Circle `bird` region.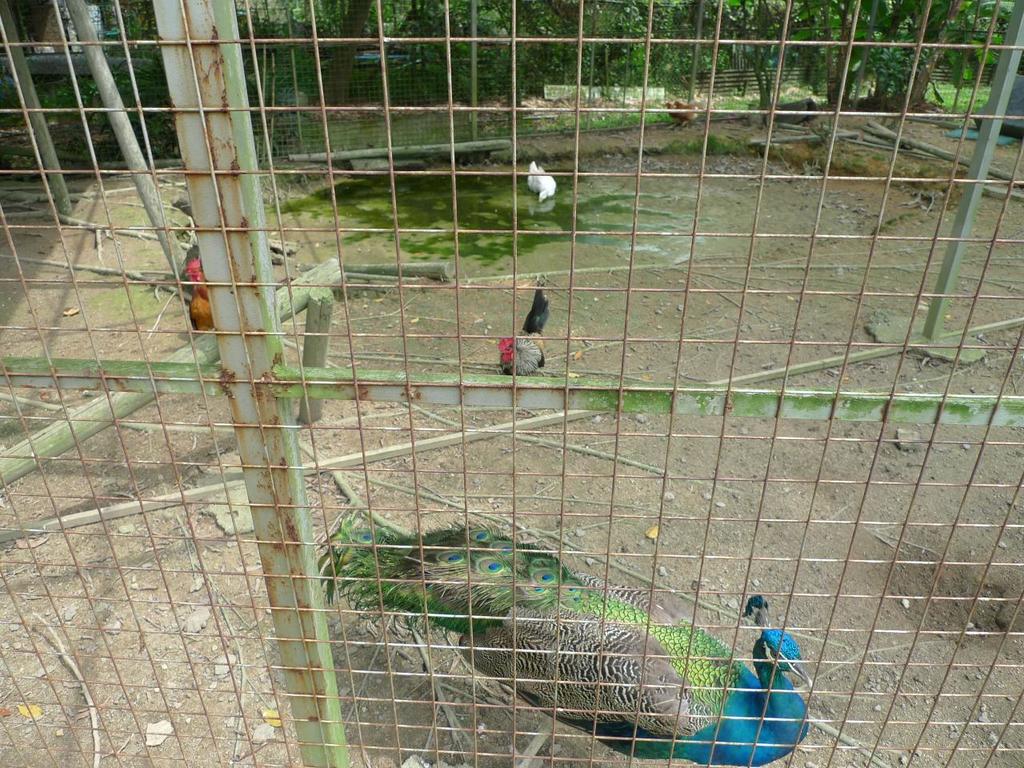
Region: crop(183, 239, 211, 335).
